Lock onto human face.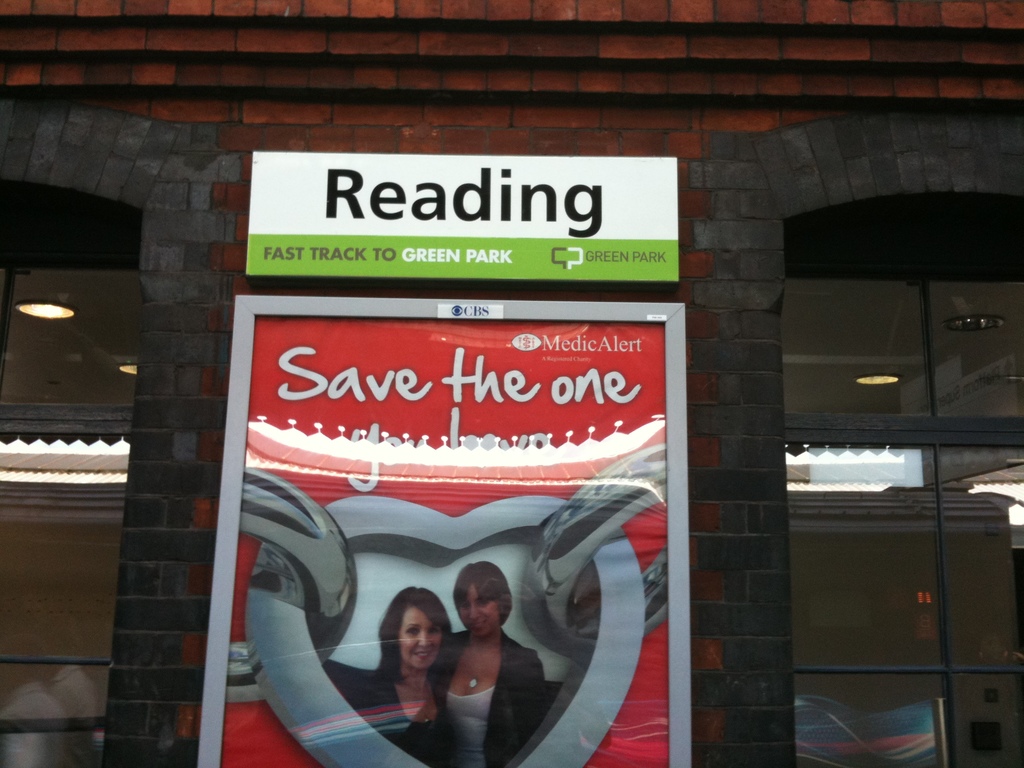
Locked: detection(457, 582, 500, 634).
